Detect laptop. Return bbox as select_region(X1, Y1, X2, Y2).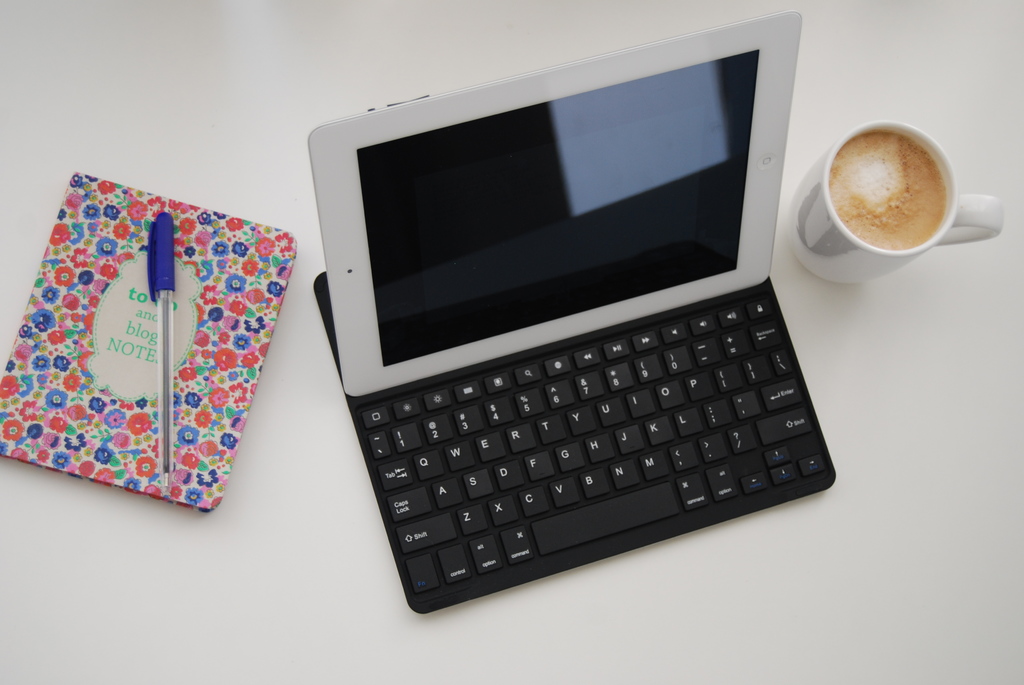
select_region(312, 10, 861, 647).
